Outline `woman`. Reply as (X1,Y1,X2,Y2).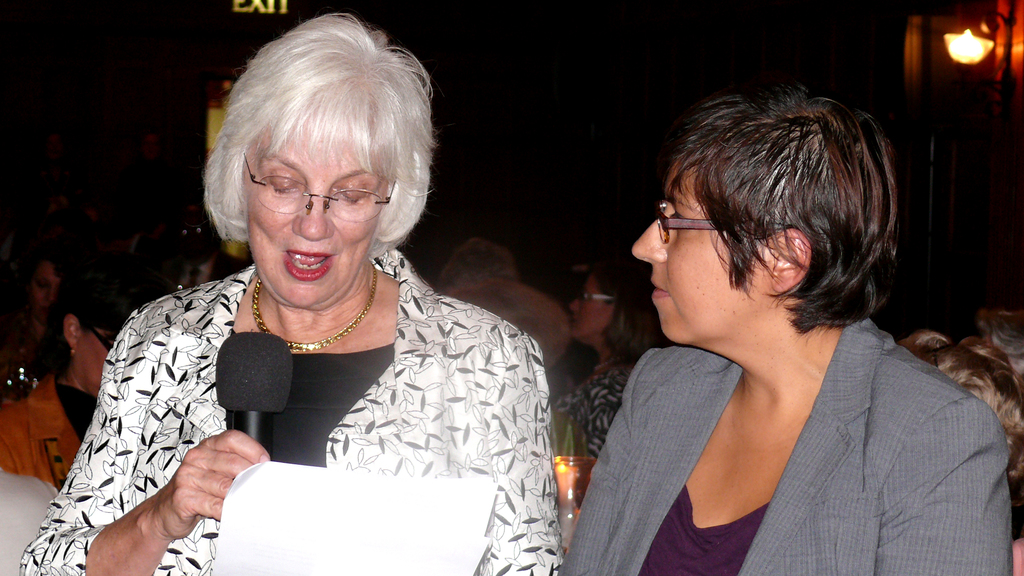
(552,90,1006,575).
